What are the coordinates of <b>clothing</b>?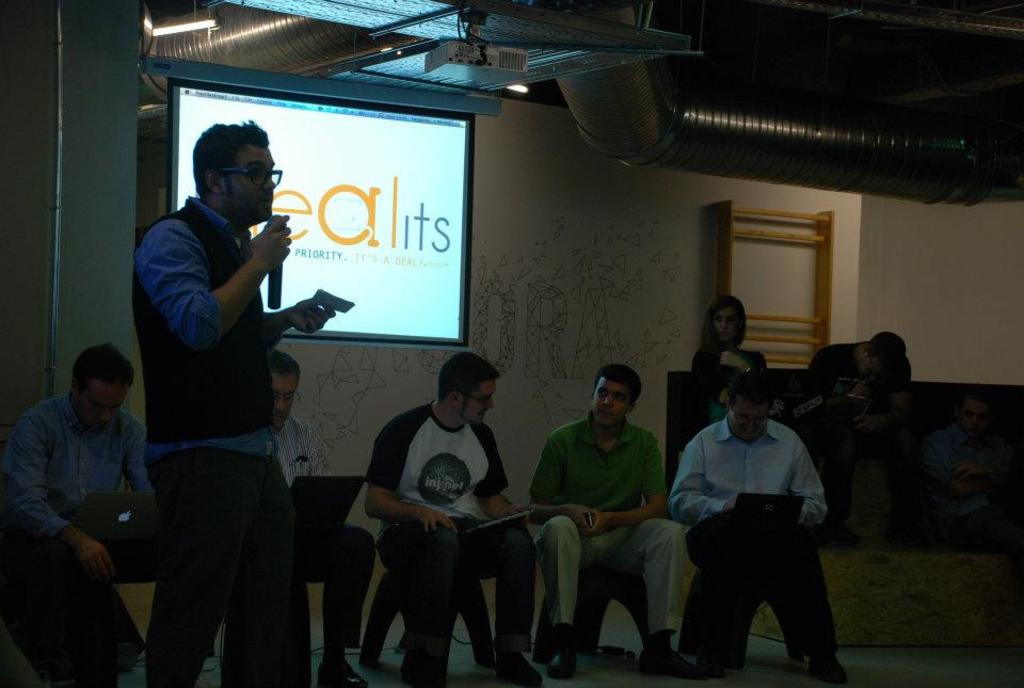
left=531, top=402, right=681, bottom=631.
